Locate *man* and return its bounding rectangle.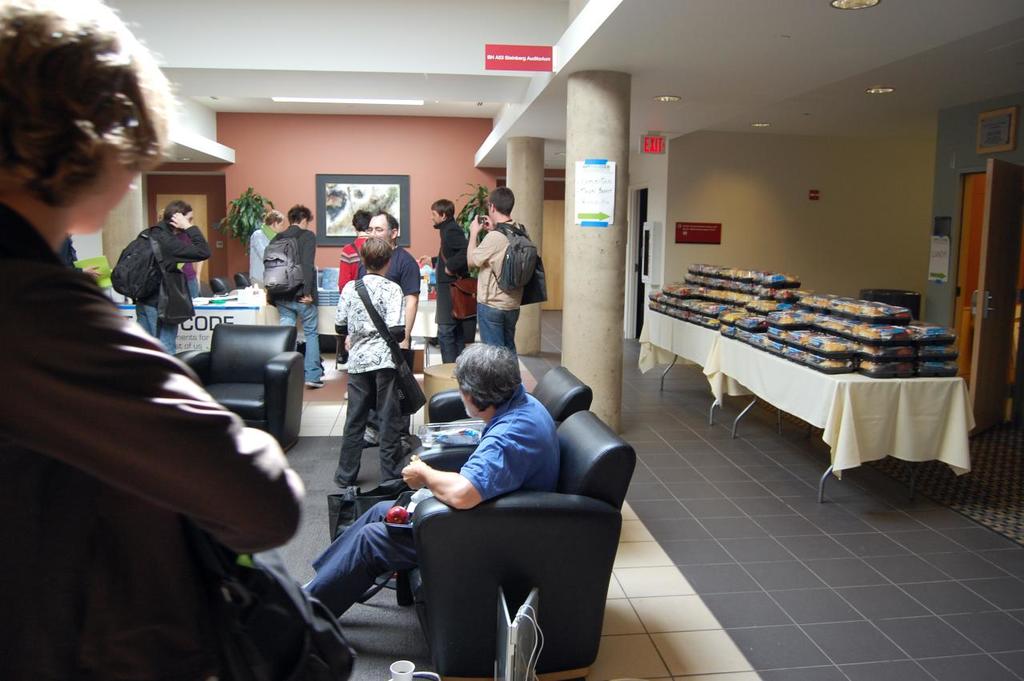
334 209 415 385.
